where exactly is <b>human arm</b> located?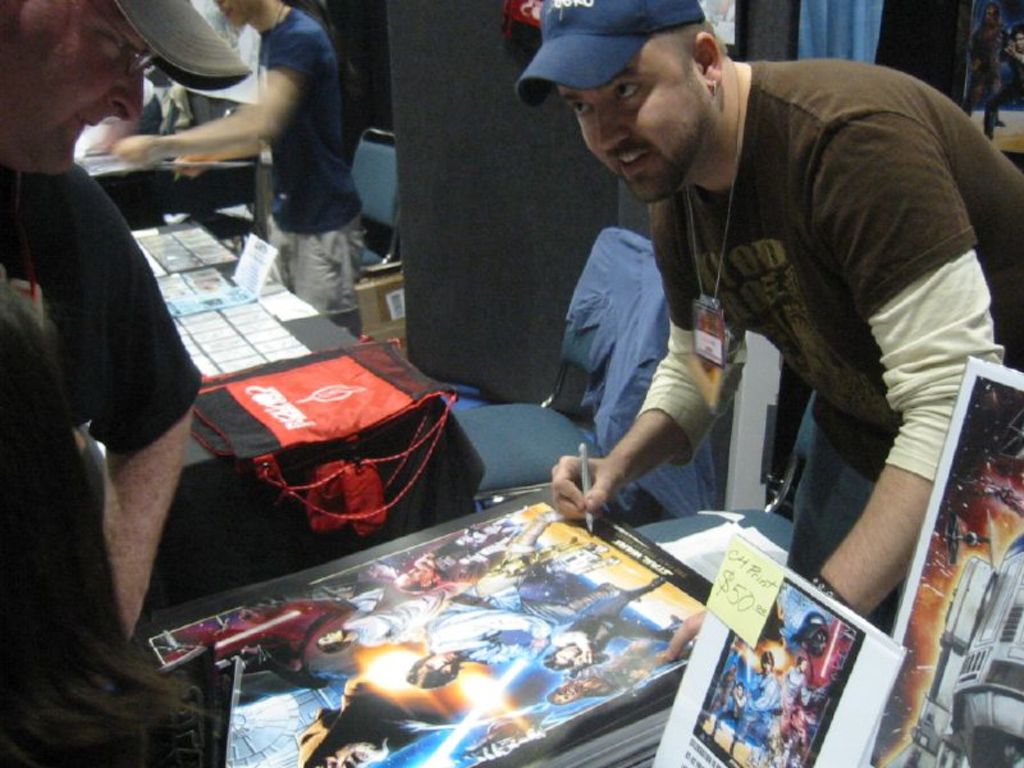
Its bounding box is x1=87, y1=198, x2=204, y2=630.
